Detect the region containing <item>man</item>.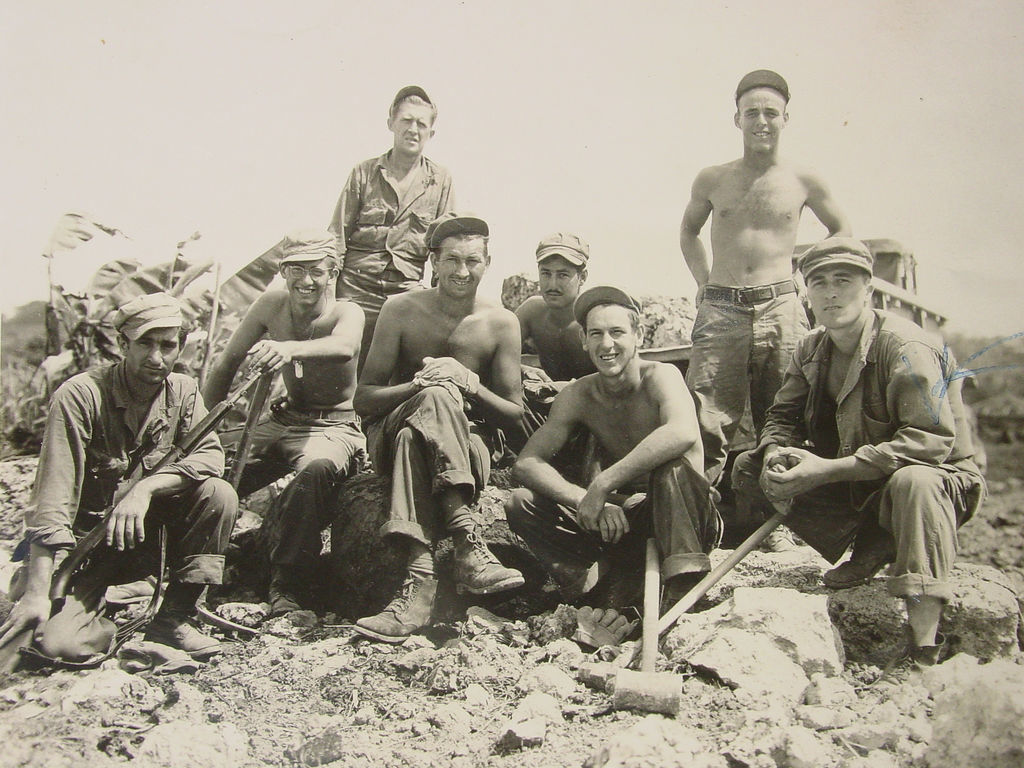
(left=175, top=225, right=370, bottom=634).
